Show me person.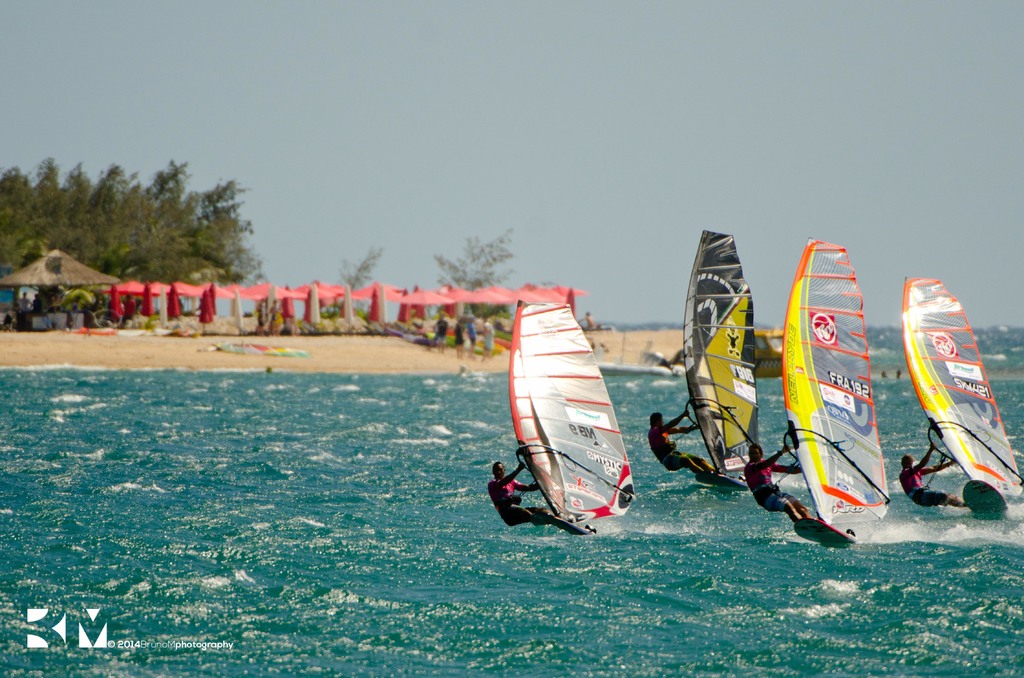
person is here: box(483, 309, 494, 360).
